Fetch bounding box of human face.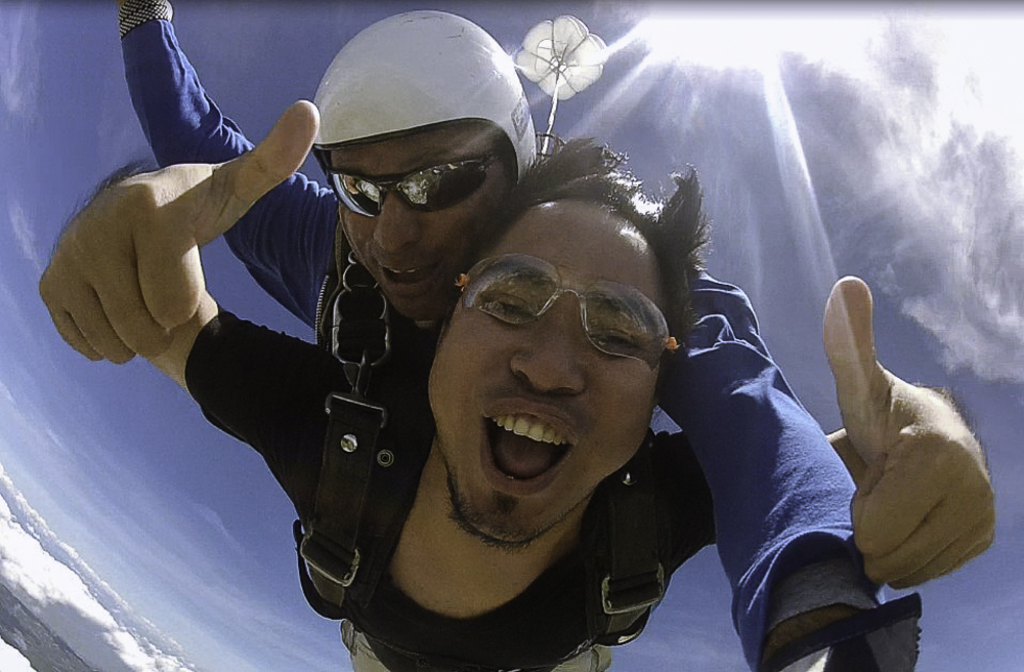
Bbox: <region>327, 120, 513, 324</region>.
